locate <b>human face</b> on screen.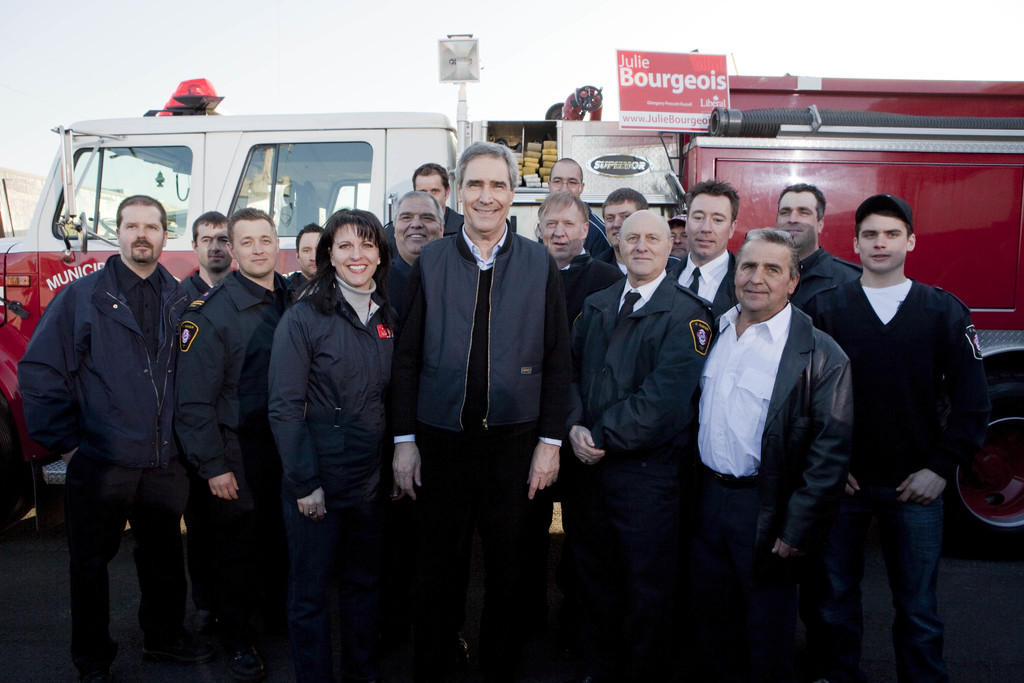
On screen at [left=196, top=223, right=229, bottom=270].
